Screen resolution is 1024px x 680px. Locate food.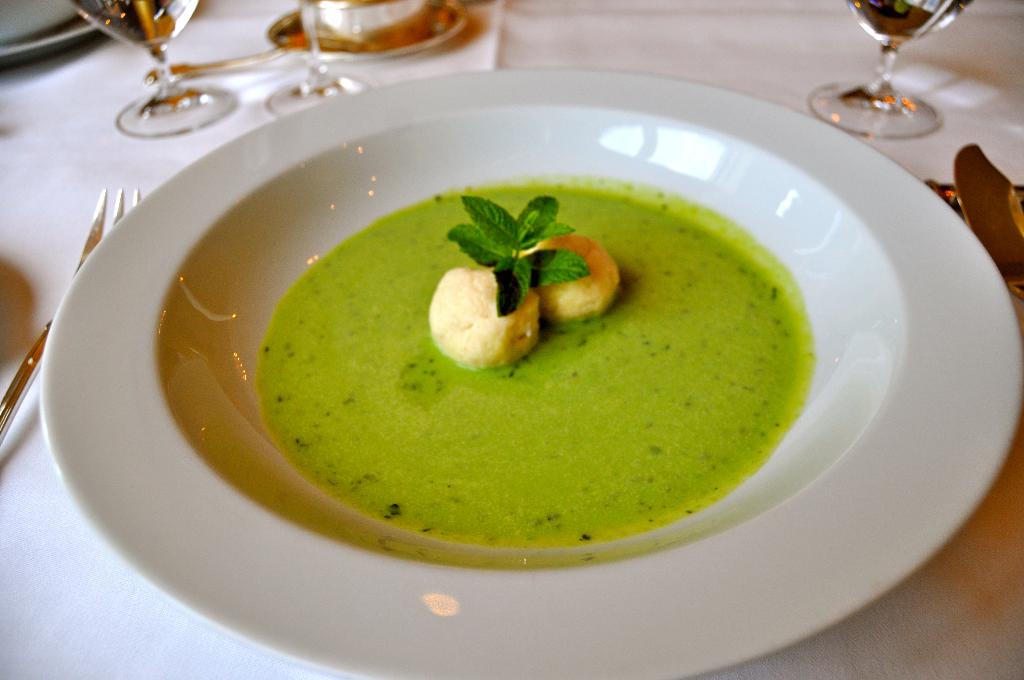
<bbox>257, 177, 812, 546</bbox>.
